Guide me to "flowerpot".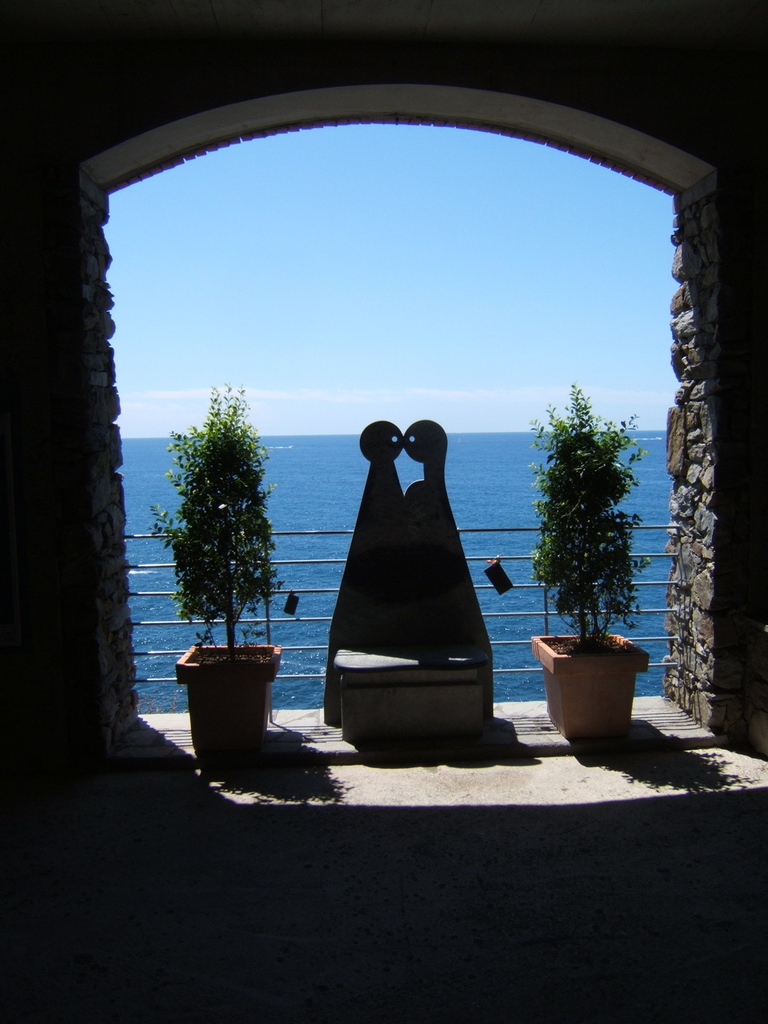
Guidance: locate(169, 639, 279, 750).
